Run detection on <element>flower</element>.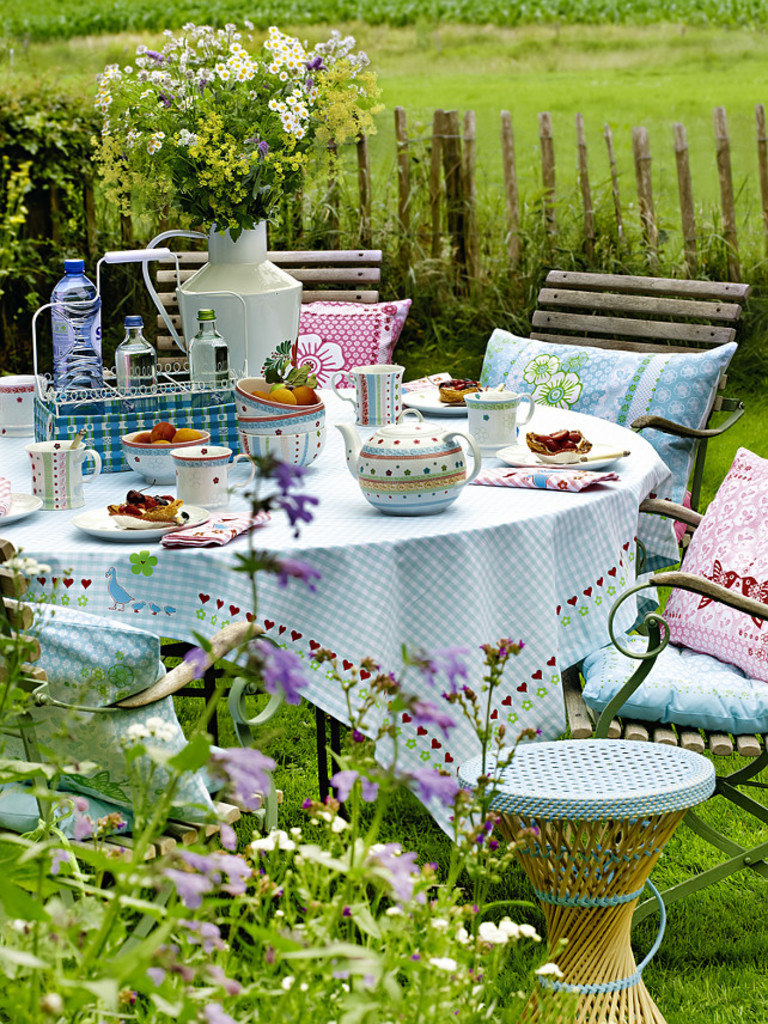
Result: left=477, top=921, right=510, bottom=943.
